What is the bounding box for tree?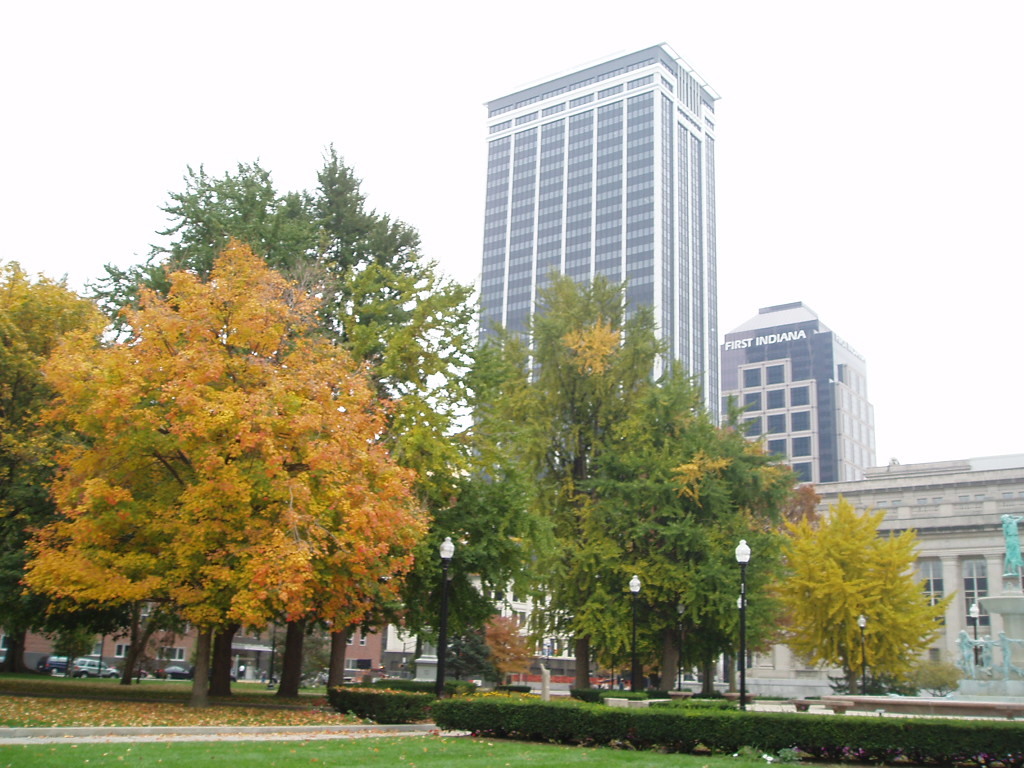
crop(81, 147, 457, 687).
